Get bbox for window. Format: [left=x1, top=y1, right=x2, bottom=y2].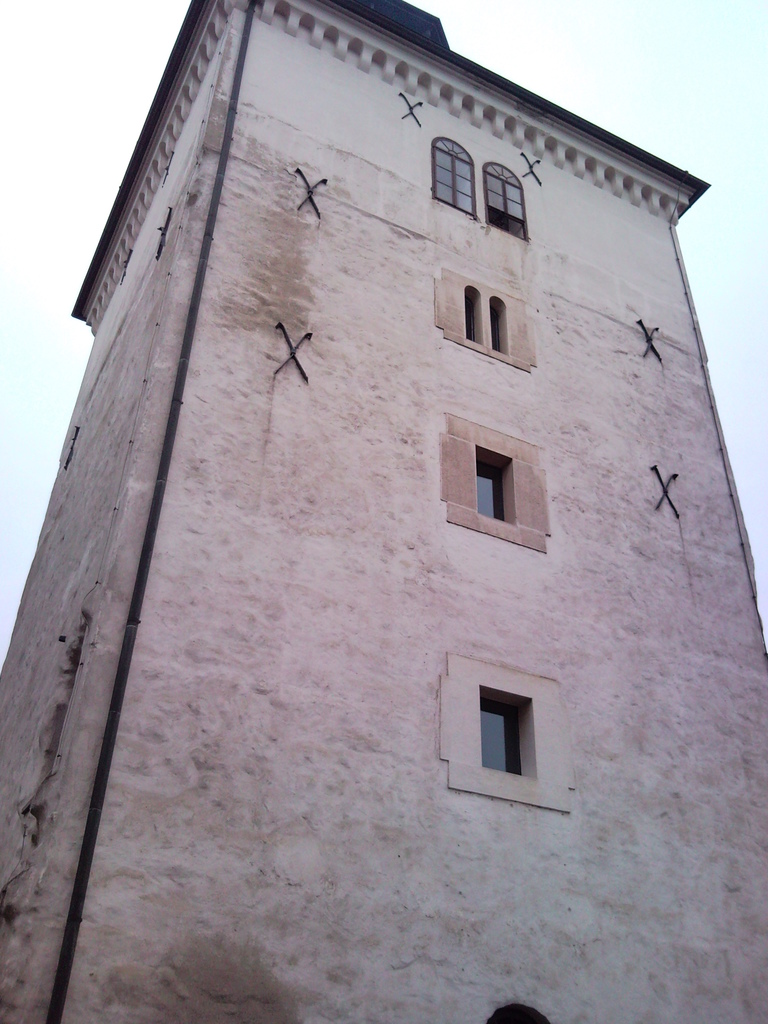
[left=475, top=444, right=513, bottom=527].
